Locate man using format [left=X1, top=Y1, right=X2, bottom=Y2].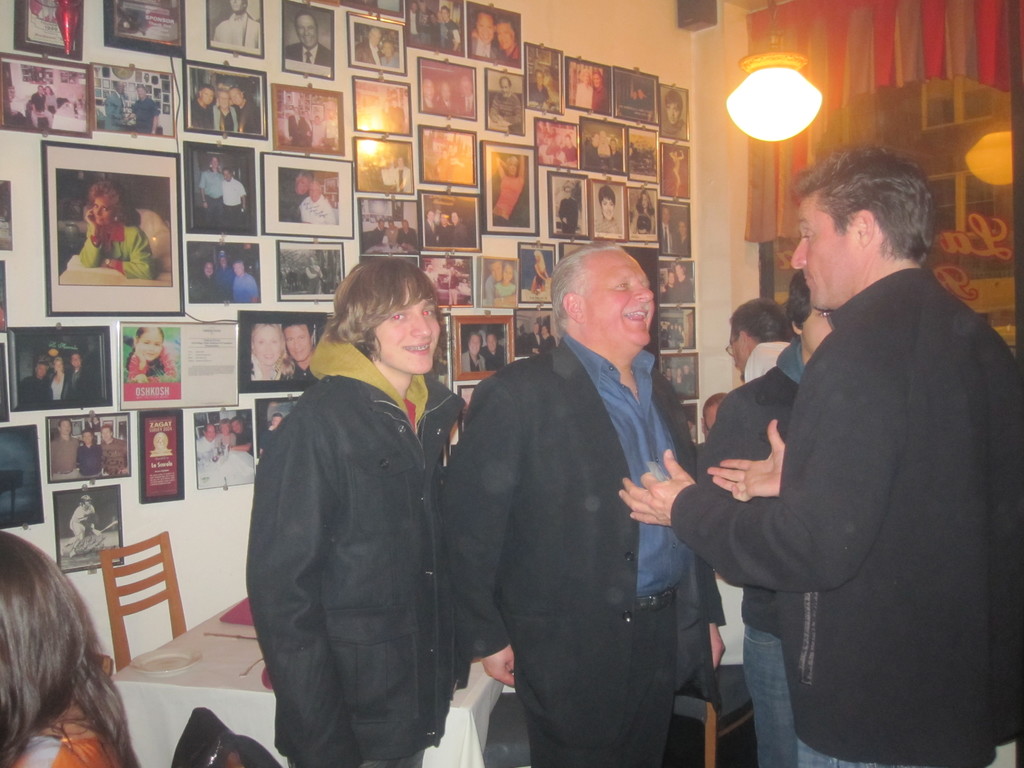
[left=97, top=74, right=124, bottom=129].
